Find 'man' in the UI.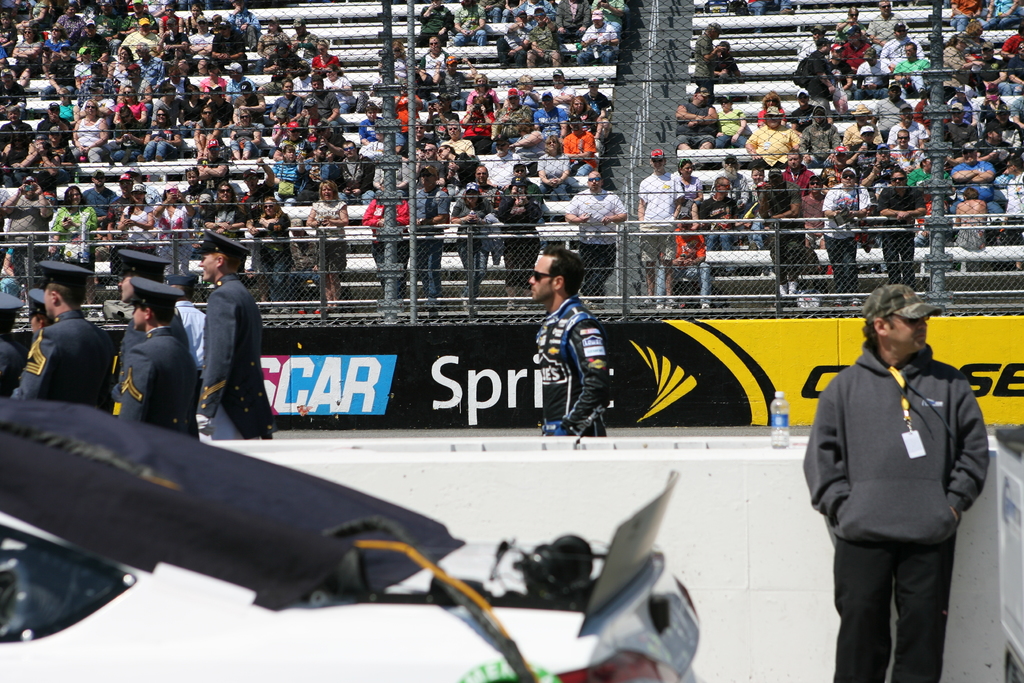
UI element at left=862, top=145, right=897, bottom=194.
